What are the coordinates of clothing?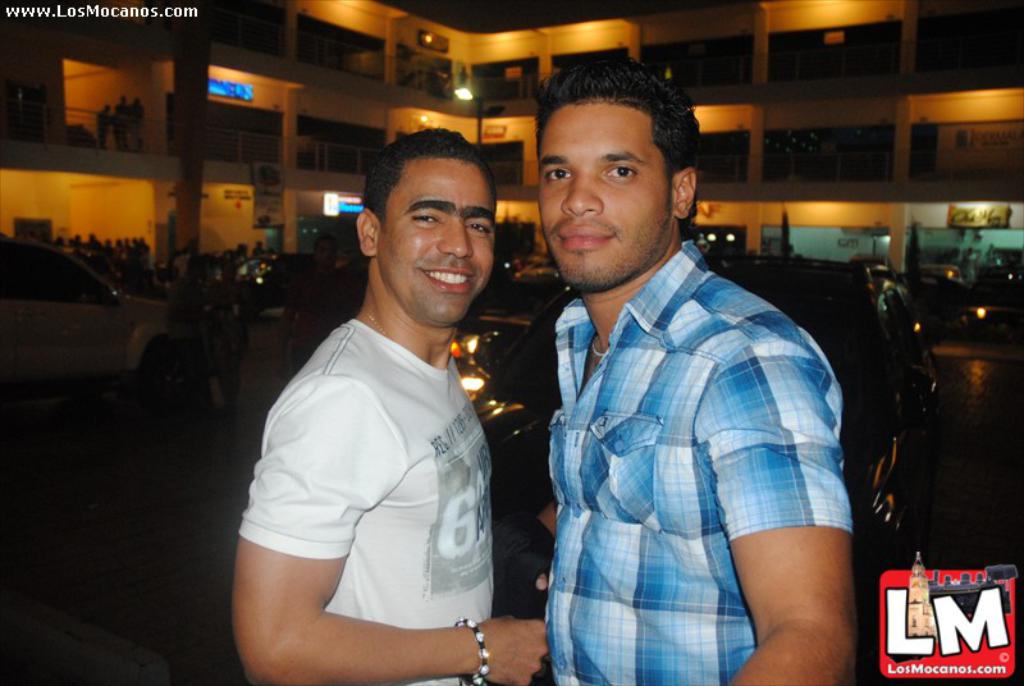
locate(234, 317, 490, 685).
